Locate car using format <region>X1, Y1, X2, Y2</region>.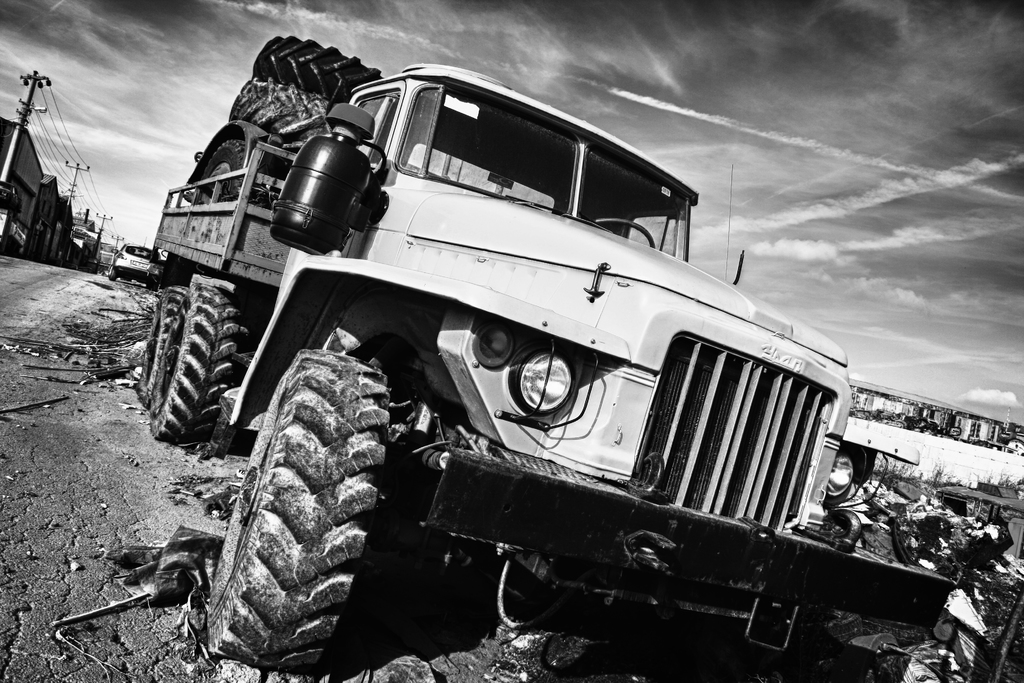
<region>120, 245, 140, 249</region>.
